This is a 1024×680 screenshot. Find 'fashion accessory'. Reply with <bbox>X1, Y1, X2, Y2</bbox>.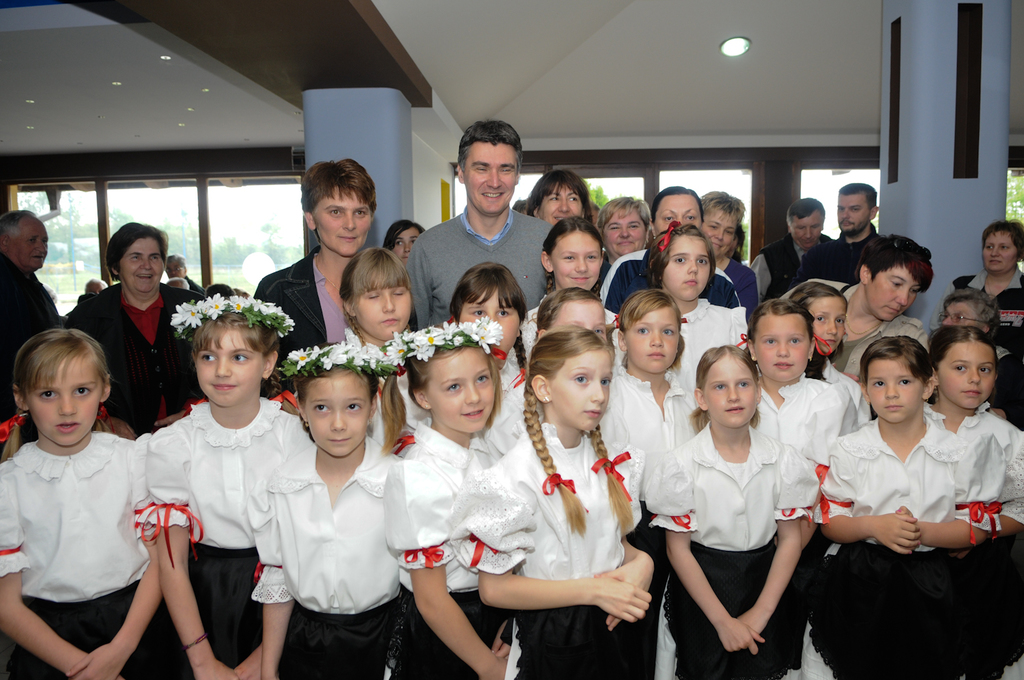
<bbox>649, 509, 694, 527</bbox>.
